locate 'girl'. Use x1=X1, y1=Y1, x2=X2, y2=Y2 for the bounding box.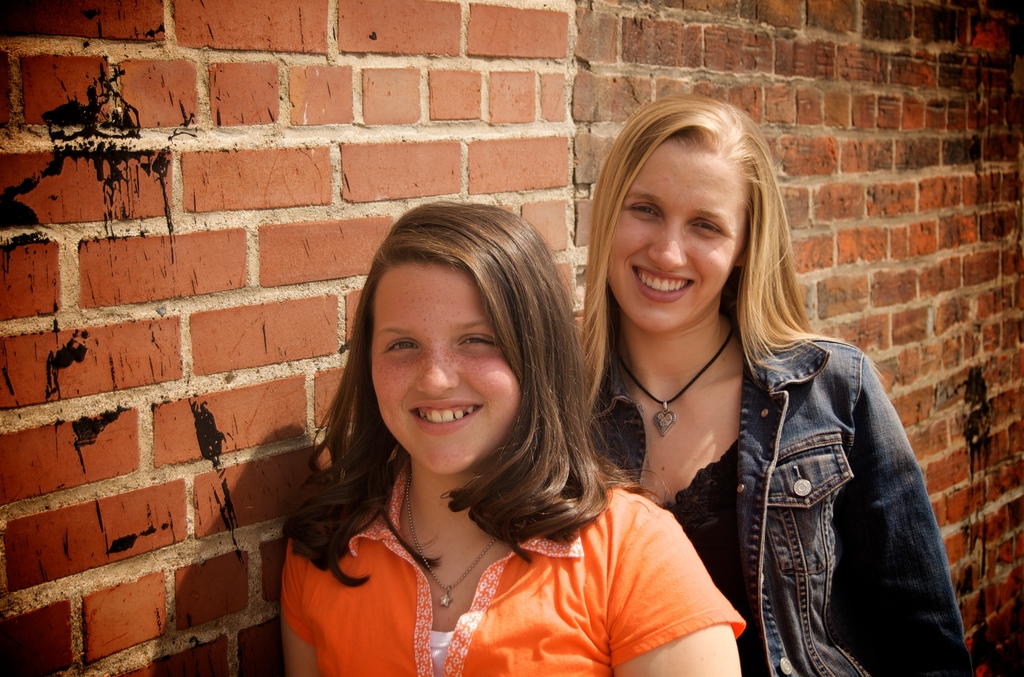
x1=277, y1=197, x2=748, y2=676.
